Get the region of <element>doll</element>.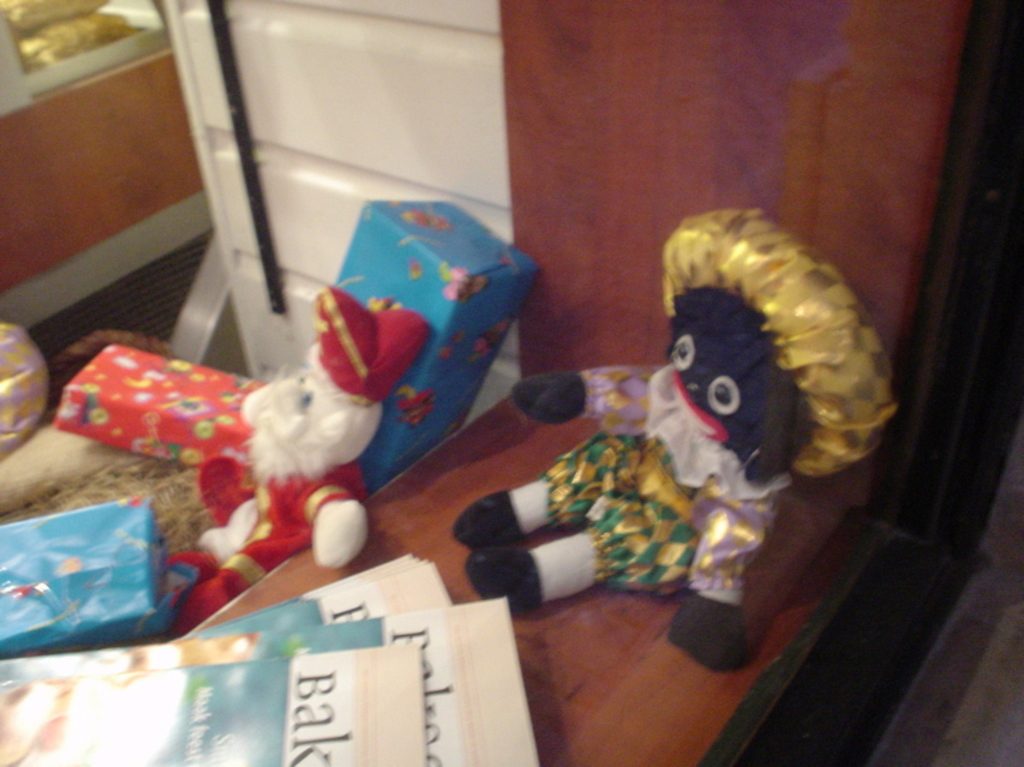
78 302 387 634.
